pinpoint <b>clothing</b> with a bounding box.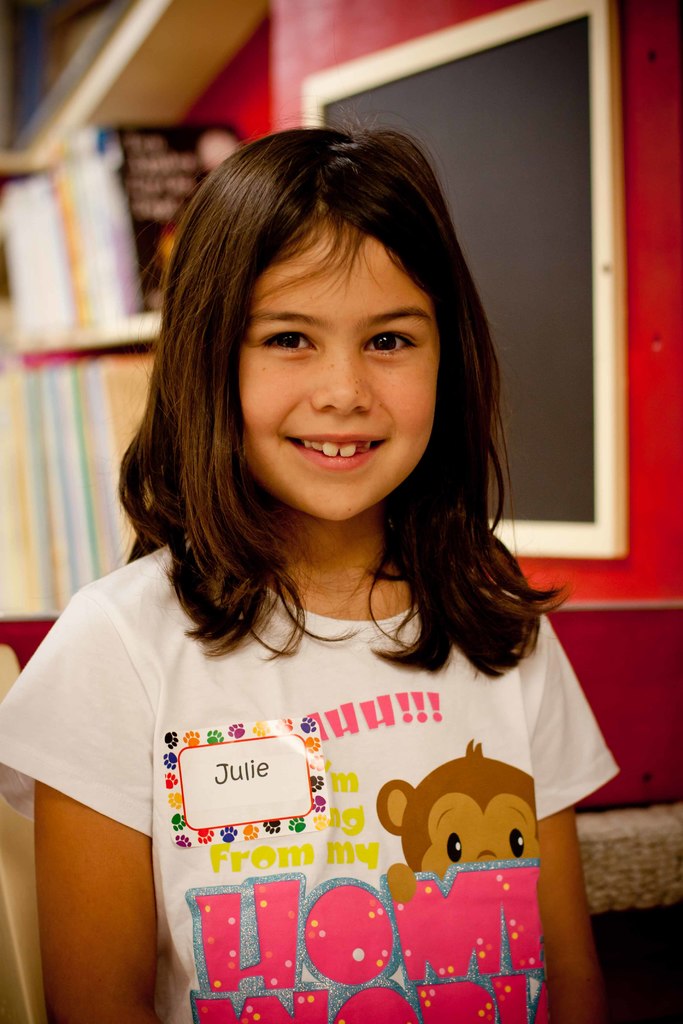
box=[0, 536, 618, 1020].
